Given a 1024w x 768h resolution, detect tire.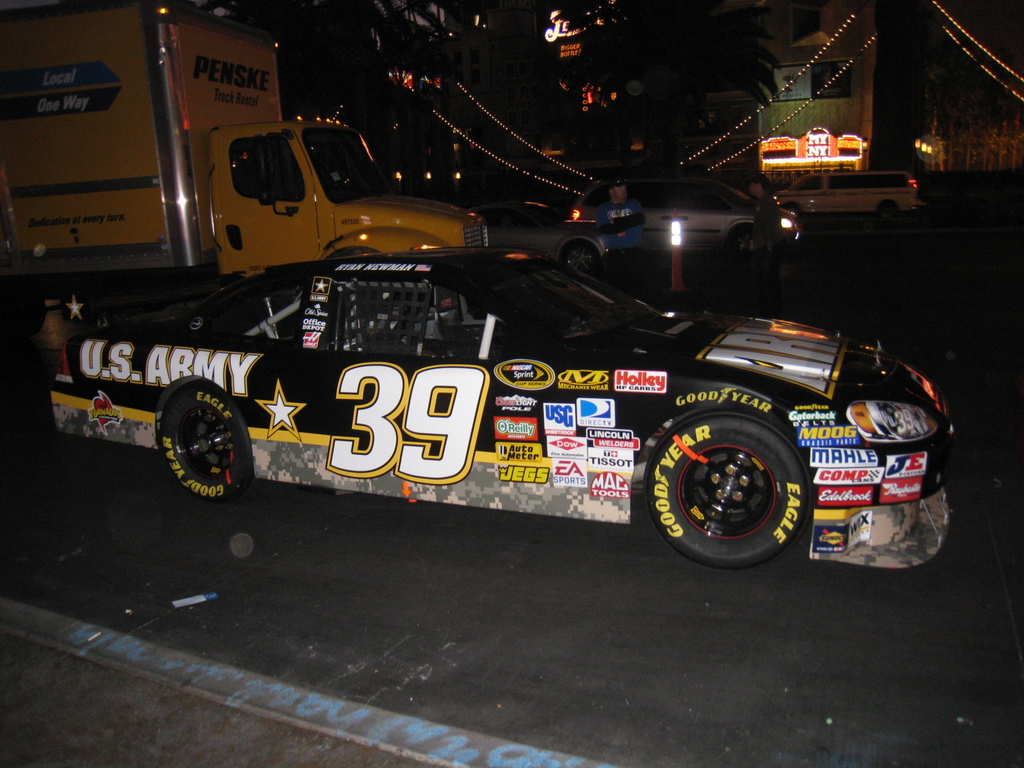
(left=556, top=239, right=605, bottom=276).
